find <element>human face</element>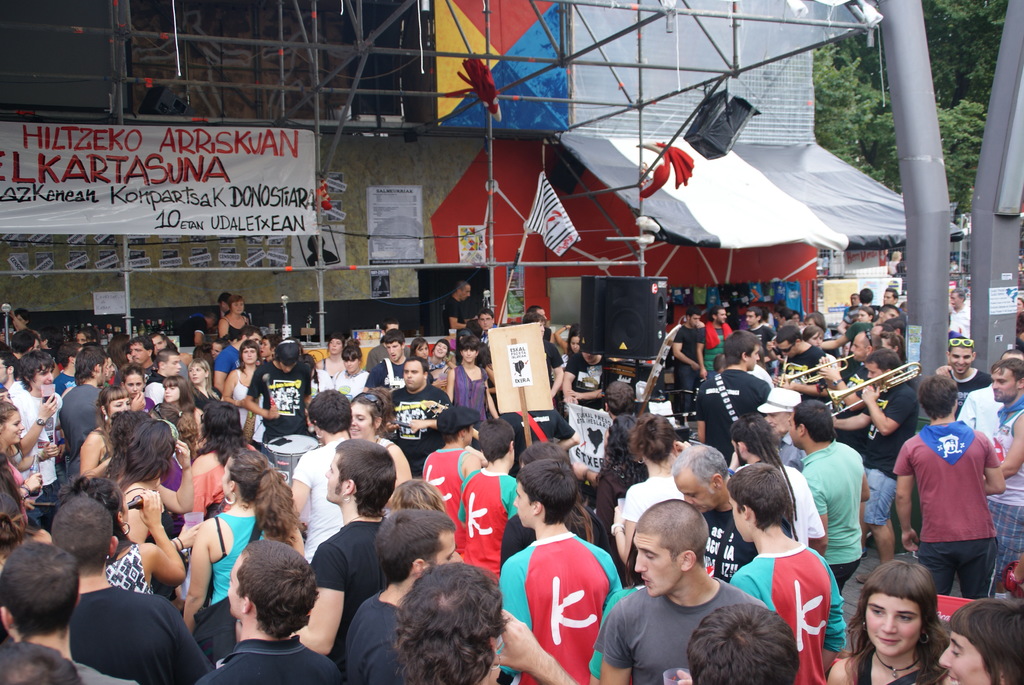
[x1=226, y1=555, x2=243, y2=621]
